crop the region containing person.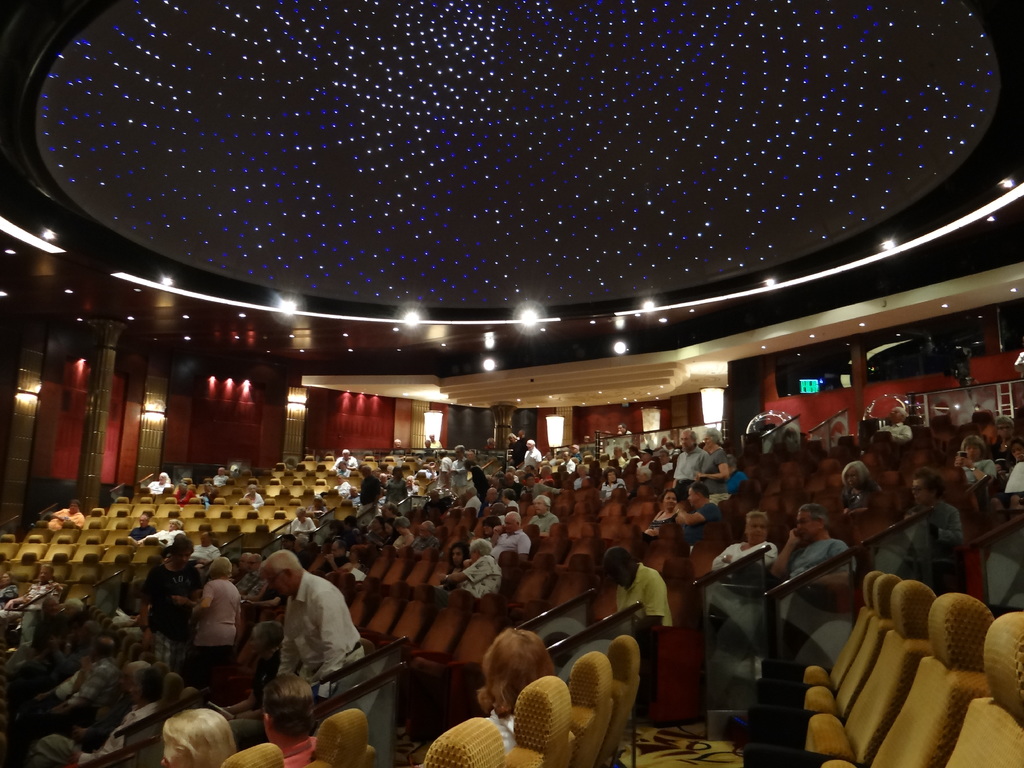
Crop region: locate(644, 487, 684, 545).
